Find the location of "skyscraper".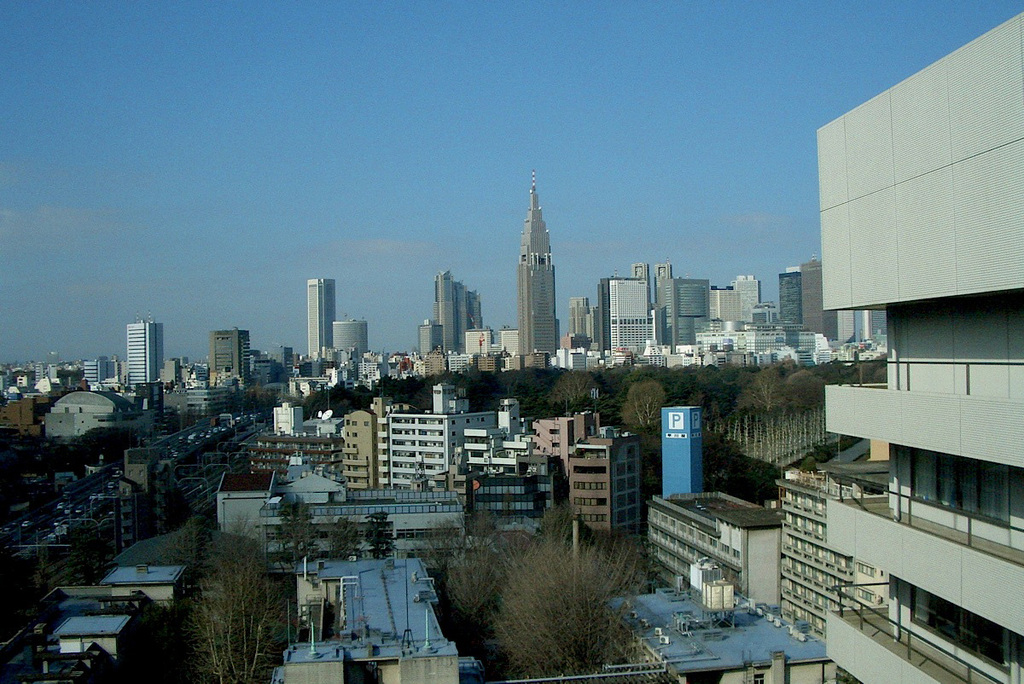
Location: 495,183,569,367.
